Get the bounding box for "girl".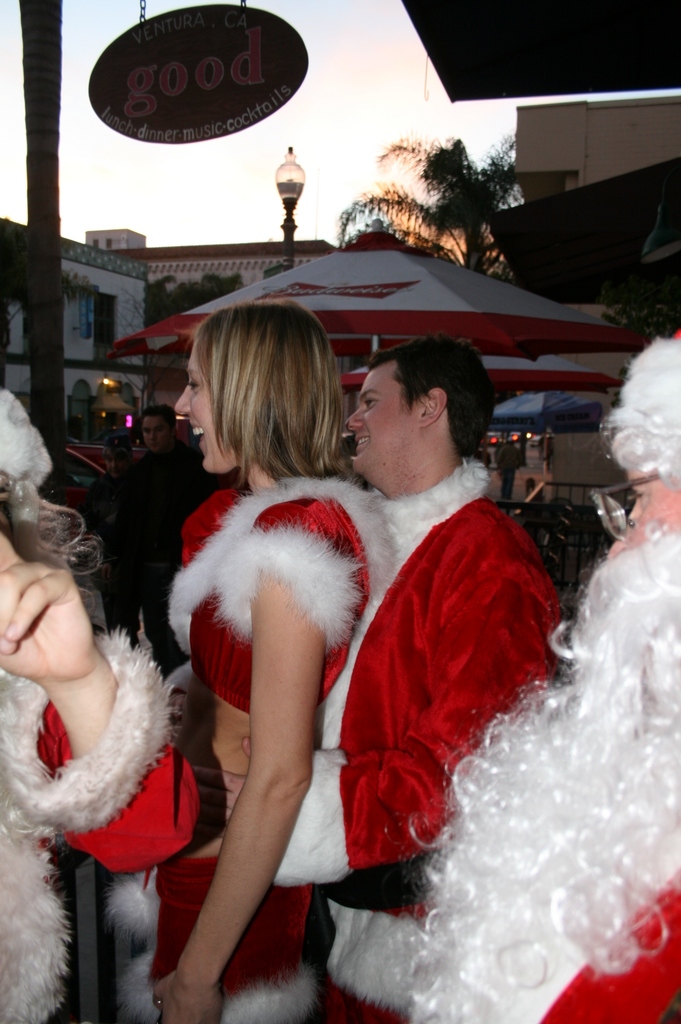
locate(110, 298, 394, 1023).
